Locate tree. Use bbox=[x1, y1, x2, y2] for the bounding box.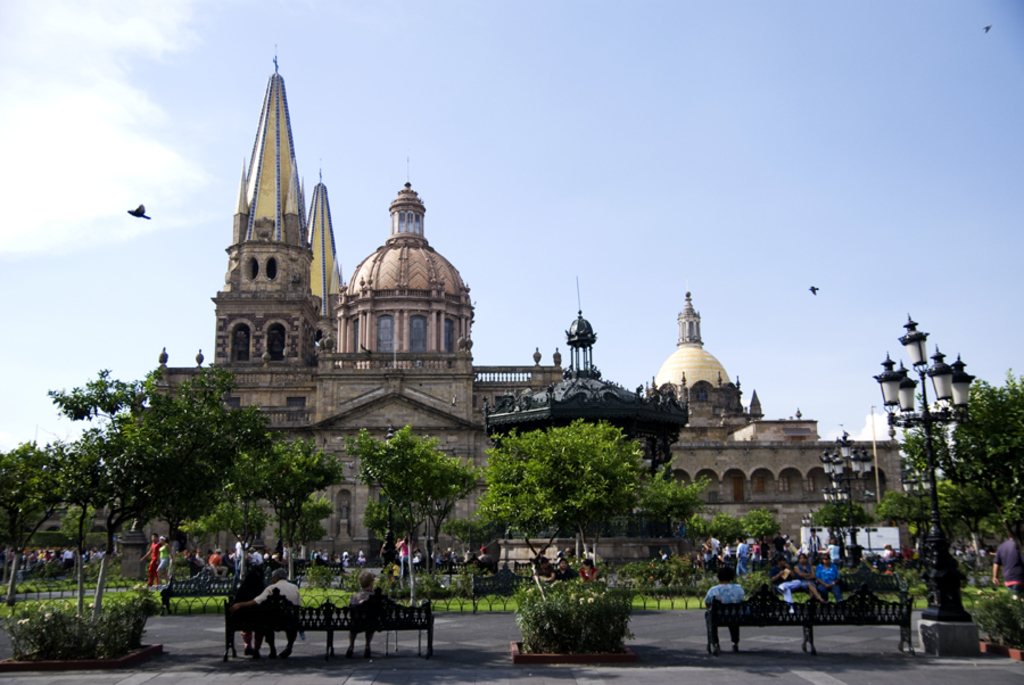
bbox=[905, 361, 1023, 564].
